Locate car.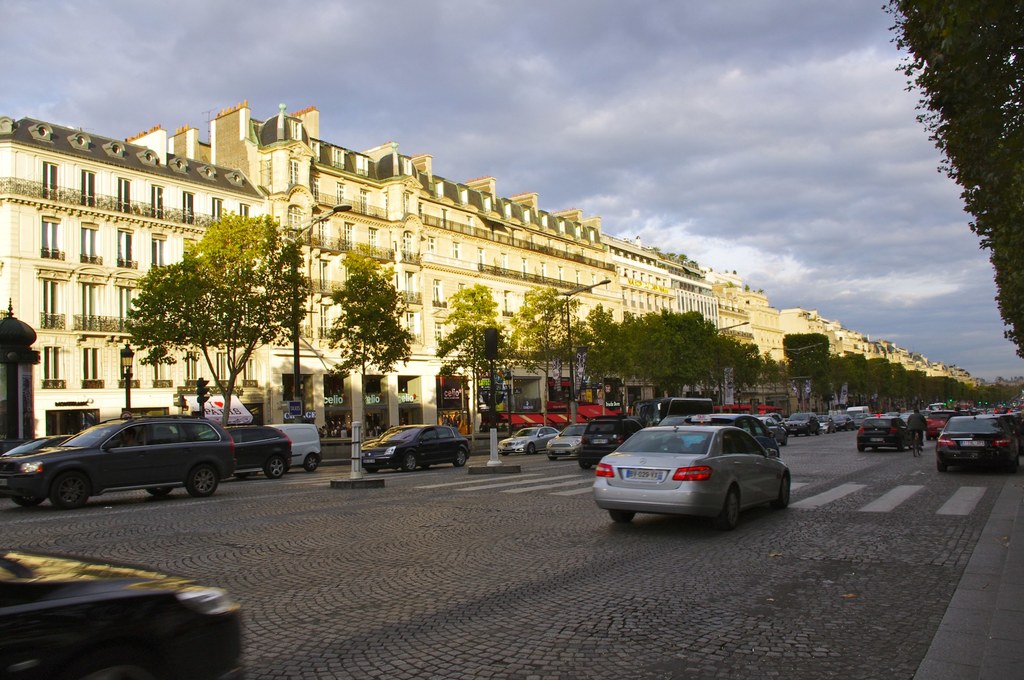
Bounding box: <box>548,424,594,464</box>.
